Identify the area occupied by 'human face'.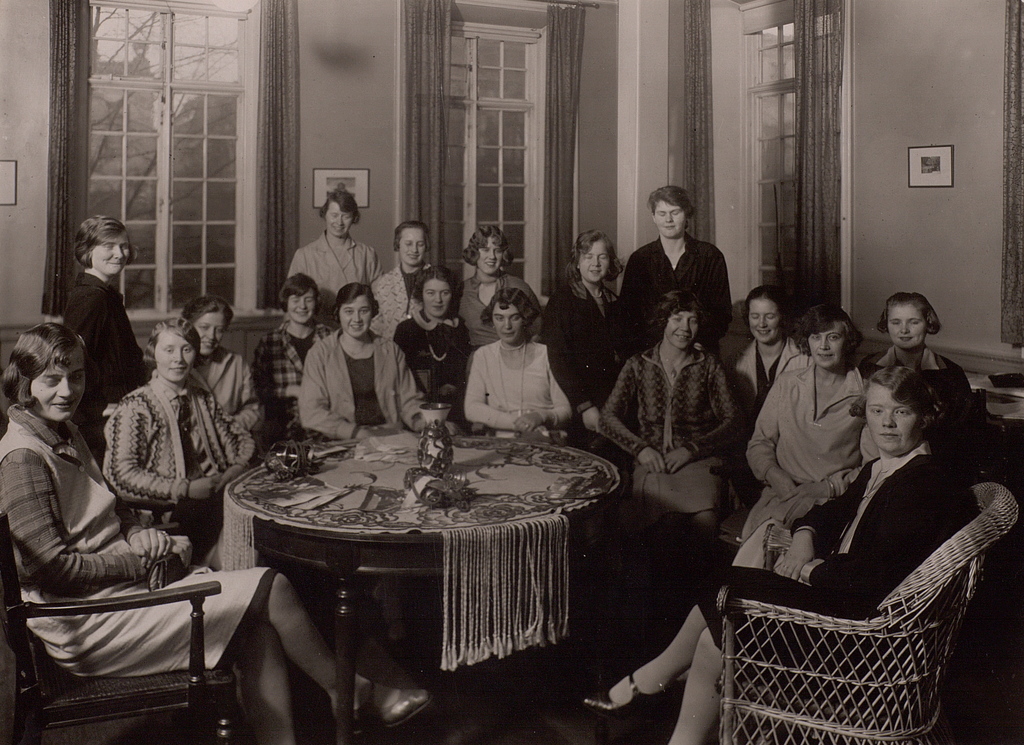
Area: 886 305 921 351.
